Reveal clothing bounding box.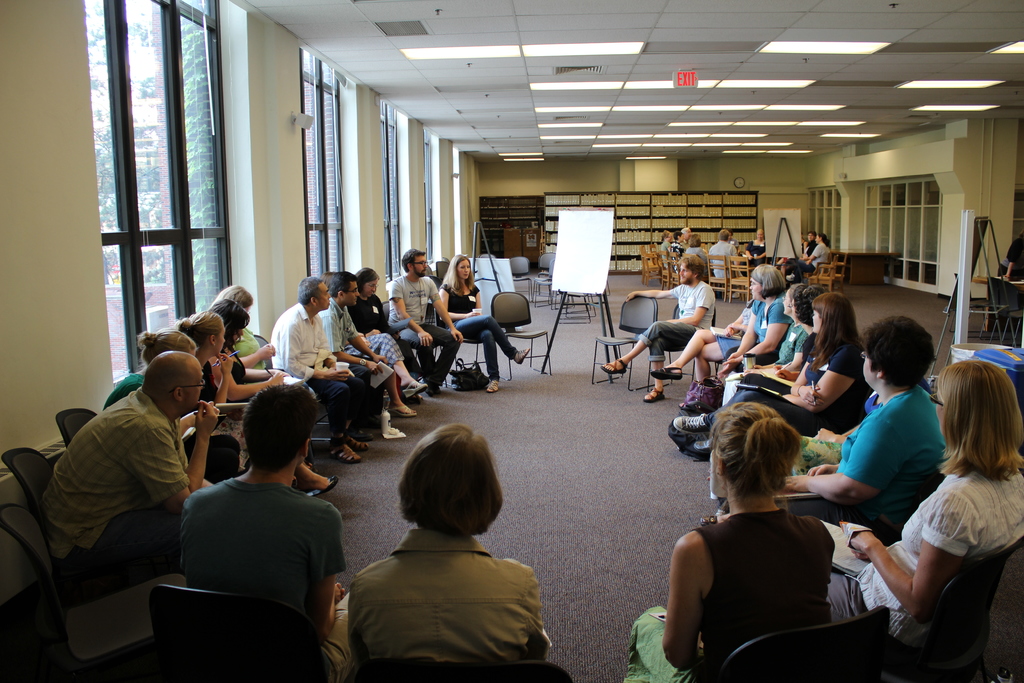
Revealed: <bbox>792, 383, 938, 509</bbox>.
